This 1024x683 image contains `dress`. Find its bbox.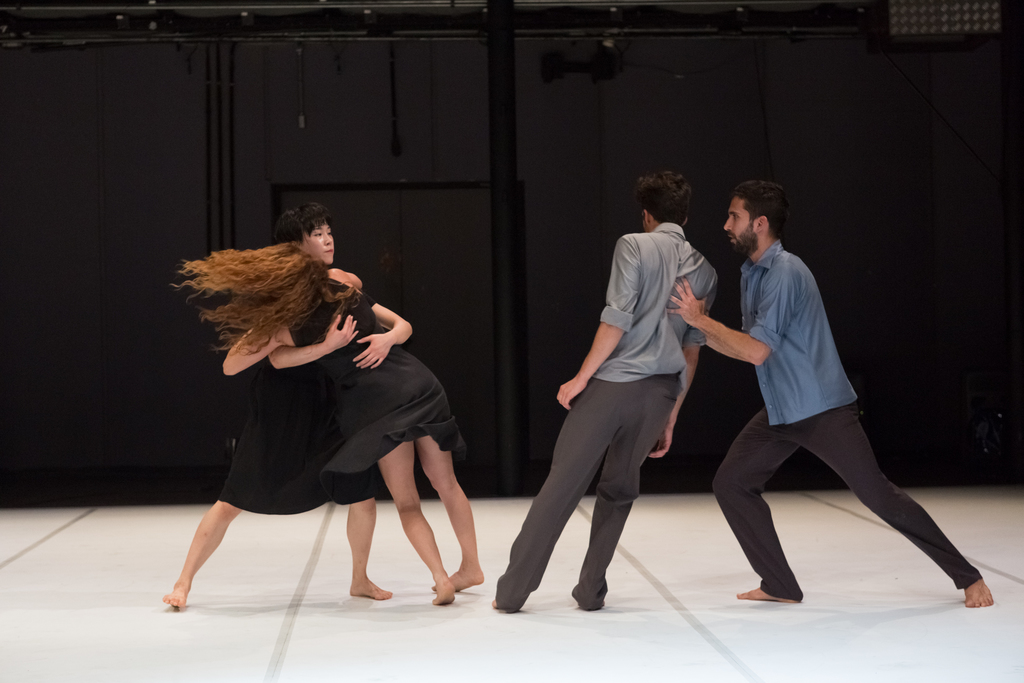
left=185, top=311, right=371, bottom=523.
